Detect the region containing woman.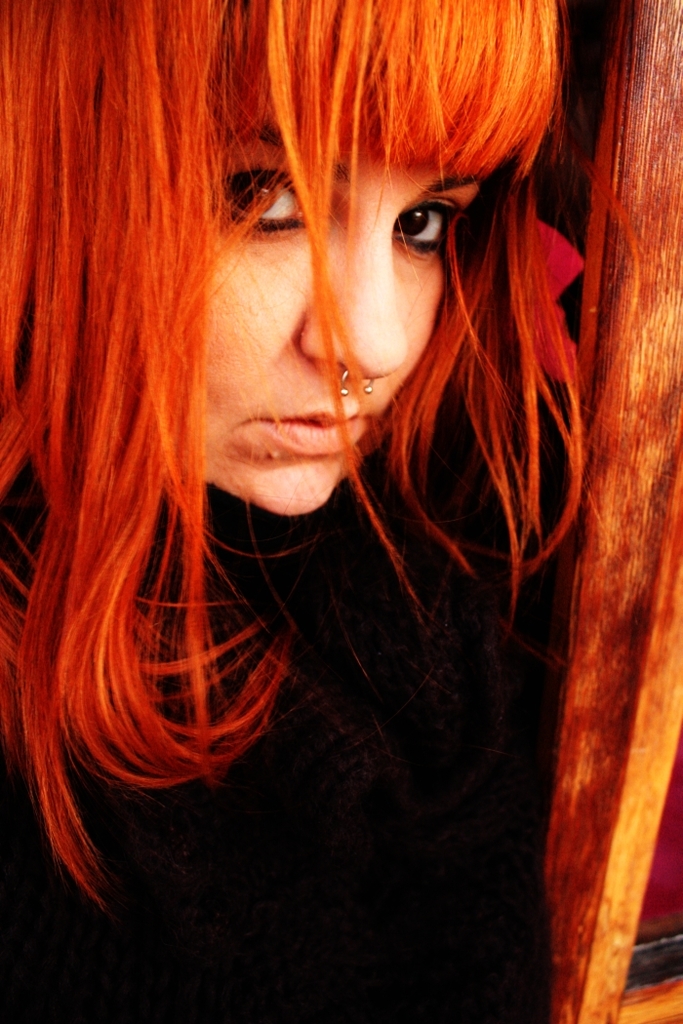
bbox(0, 0, 658, 1023).
